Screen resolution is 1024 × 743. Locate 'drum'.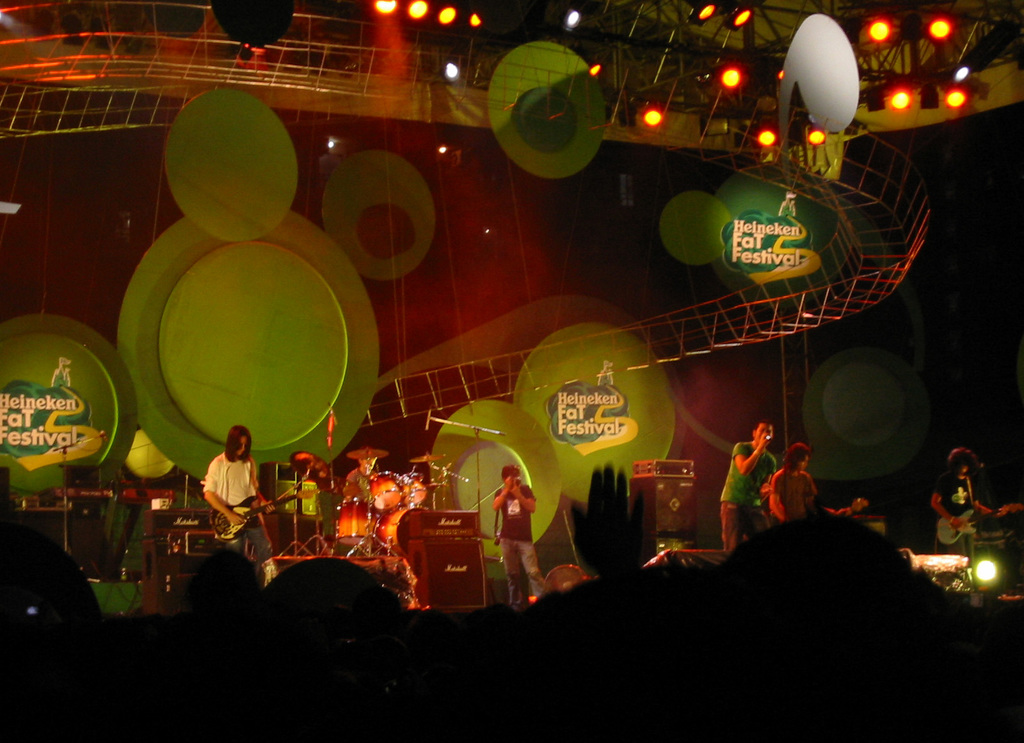
[x1=367, y1=472, x2=402, y2=510].
